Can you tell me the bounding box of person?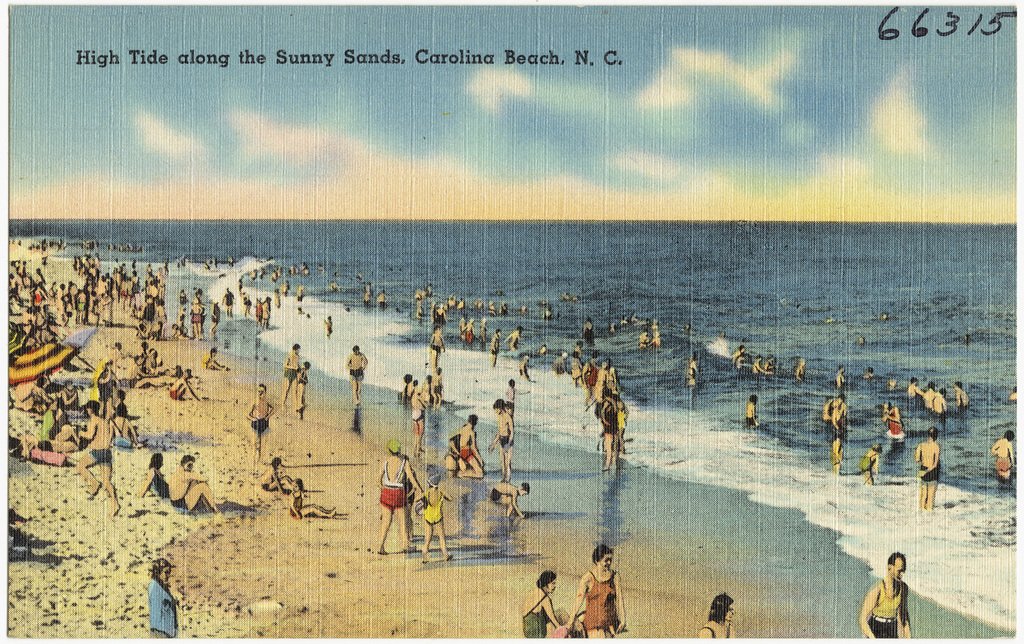
box=[456, 413, 482, 482].
